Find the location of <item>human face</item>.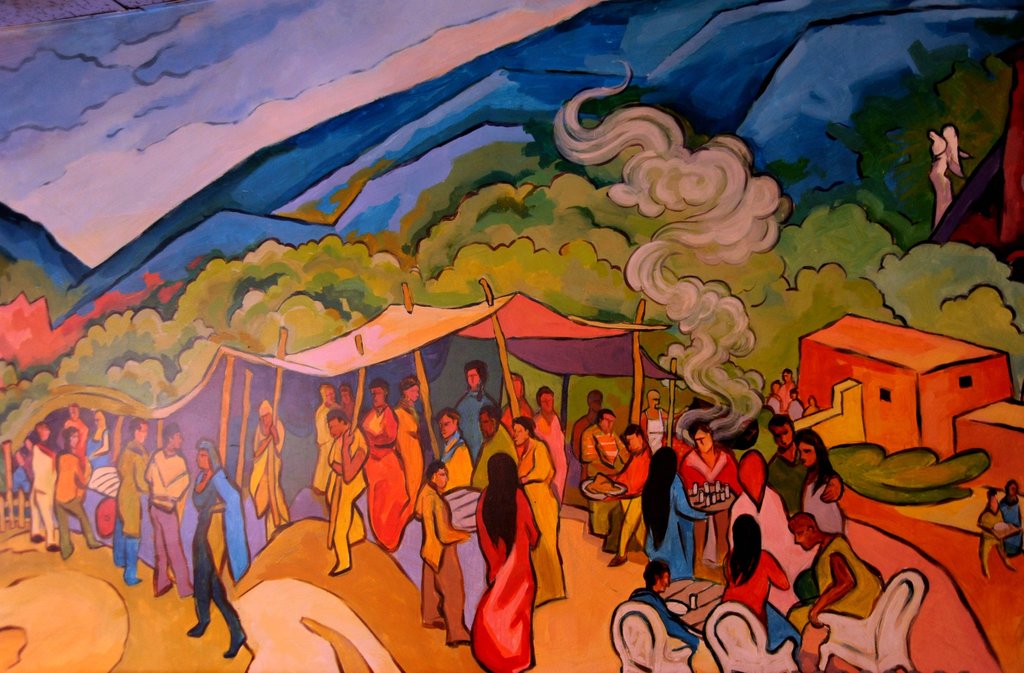
Location: bbox=(71, 435, 81, 452).
